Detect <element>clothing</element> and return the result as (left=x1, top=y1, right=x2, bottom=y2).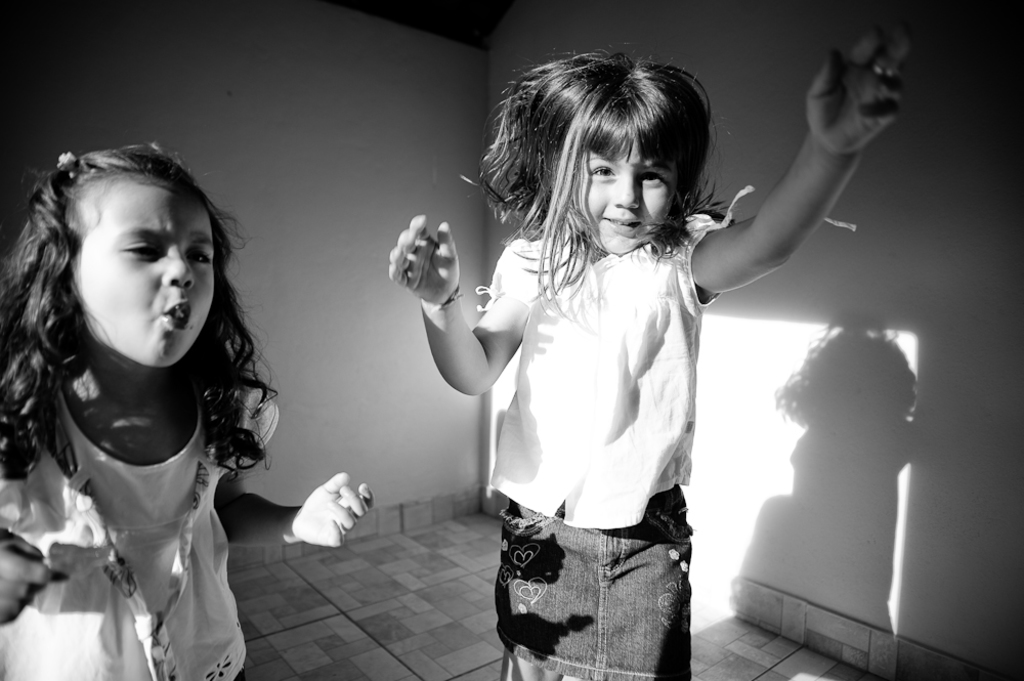
(left=470, top=219, right=860, bottom=680).
